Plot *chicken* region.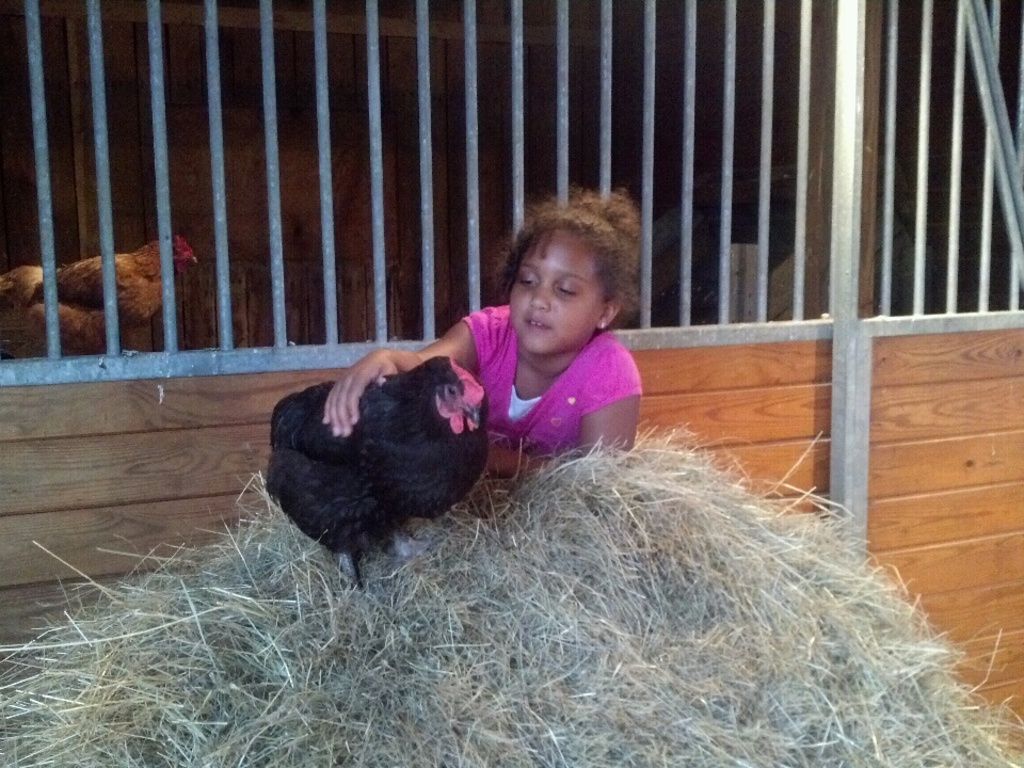
Plotted at 250, 323, 496, 628.
